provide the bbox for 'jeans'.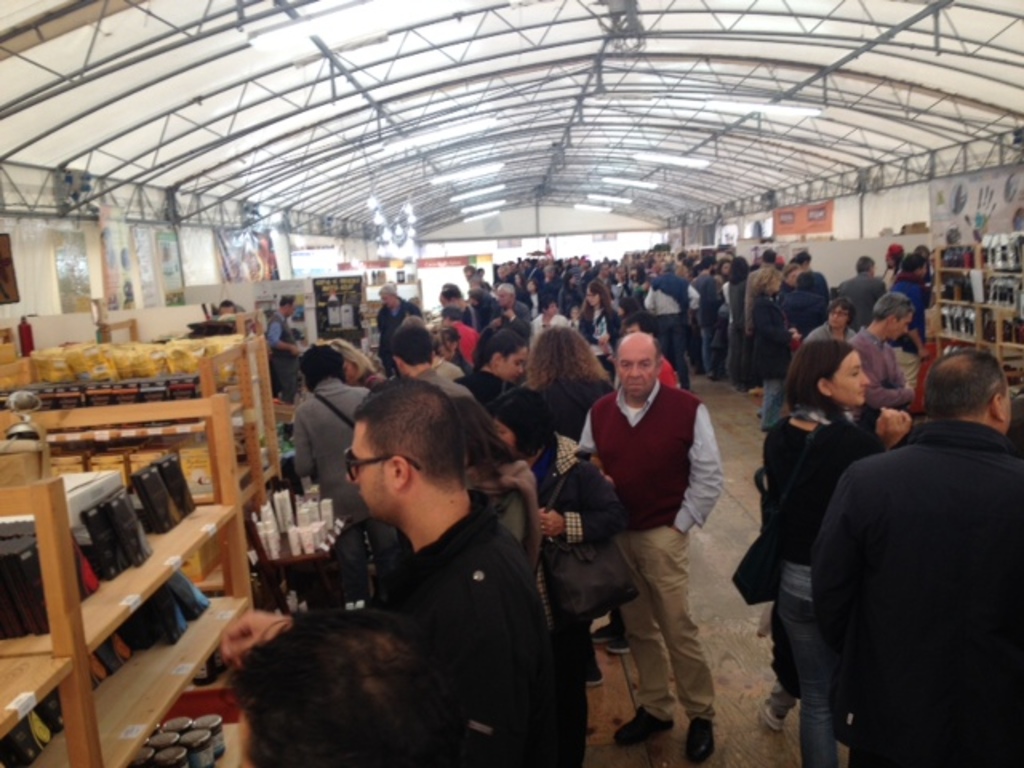
704:326:712:374.
